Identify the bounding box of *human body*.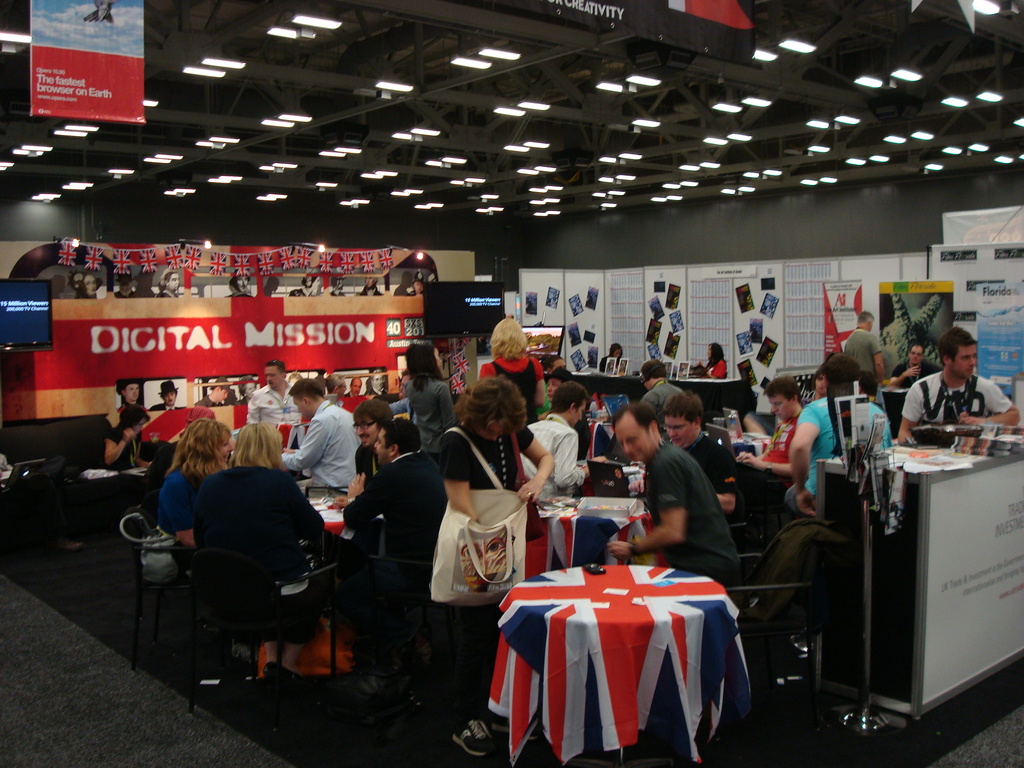
280,379,359,493.
